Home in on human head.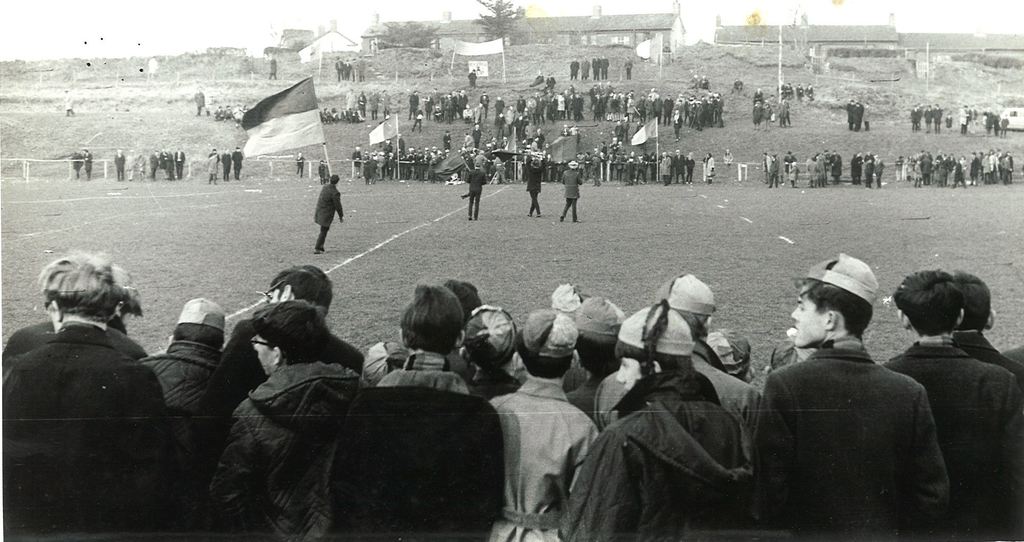
Homed in at 577/300/624/360.
